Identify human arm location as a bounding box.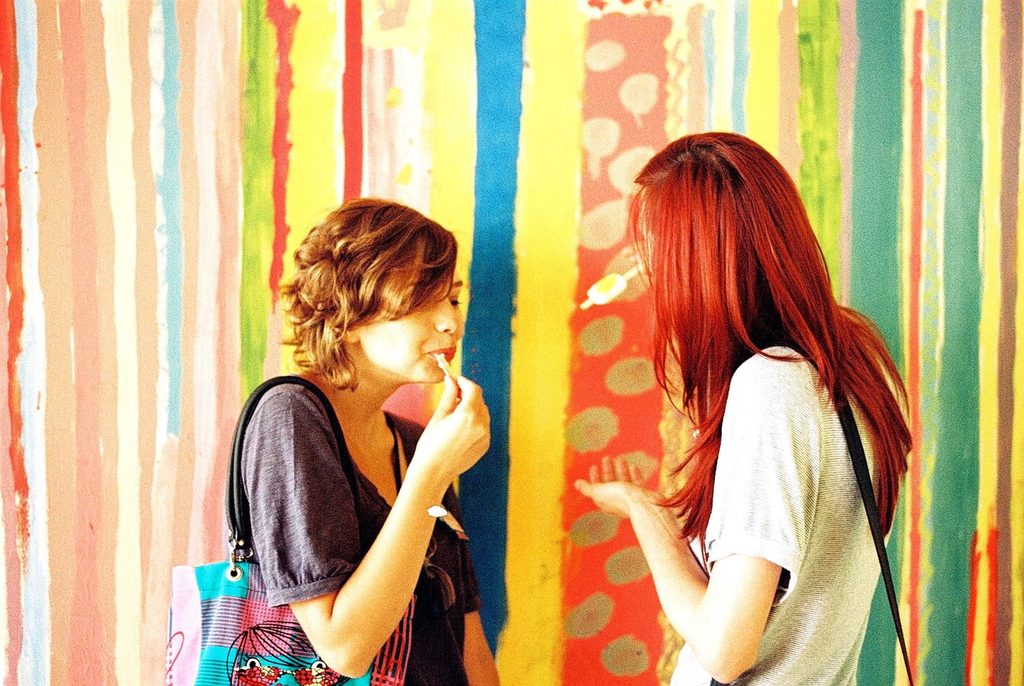
box(226, 363, 477, 659).
